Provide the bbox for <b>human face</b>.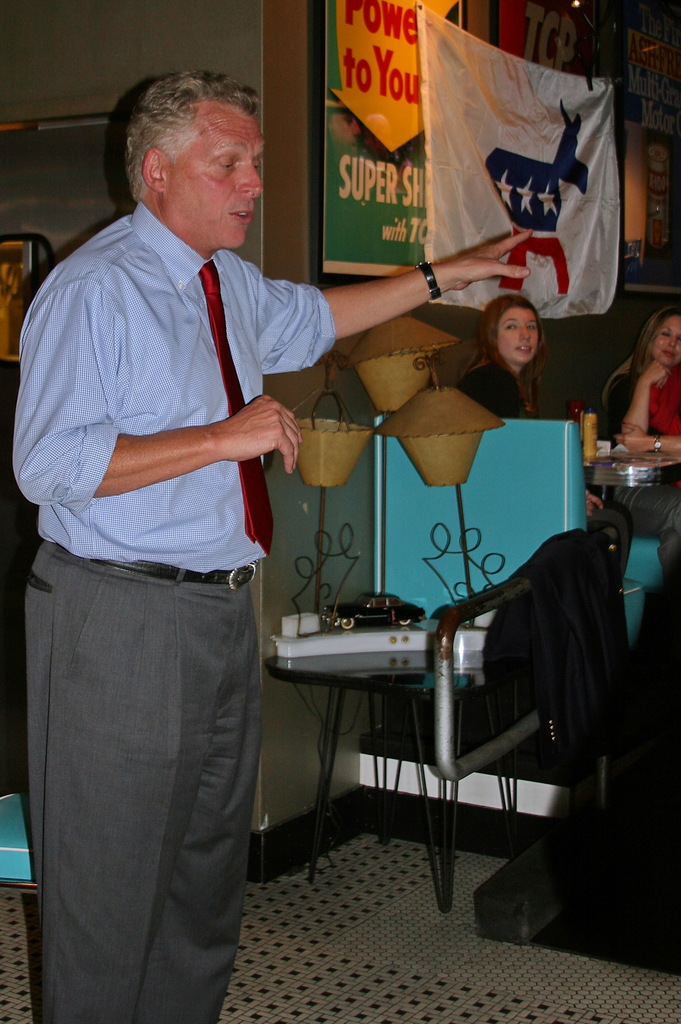
detection(168, 104, 269, 248).
